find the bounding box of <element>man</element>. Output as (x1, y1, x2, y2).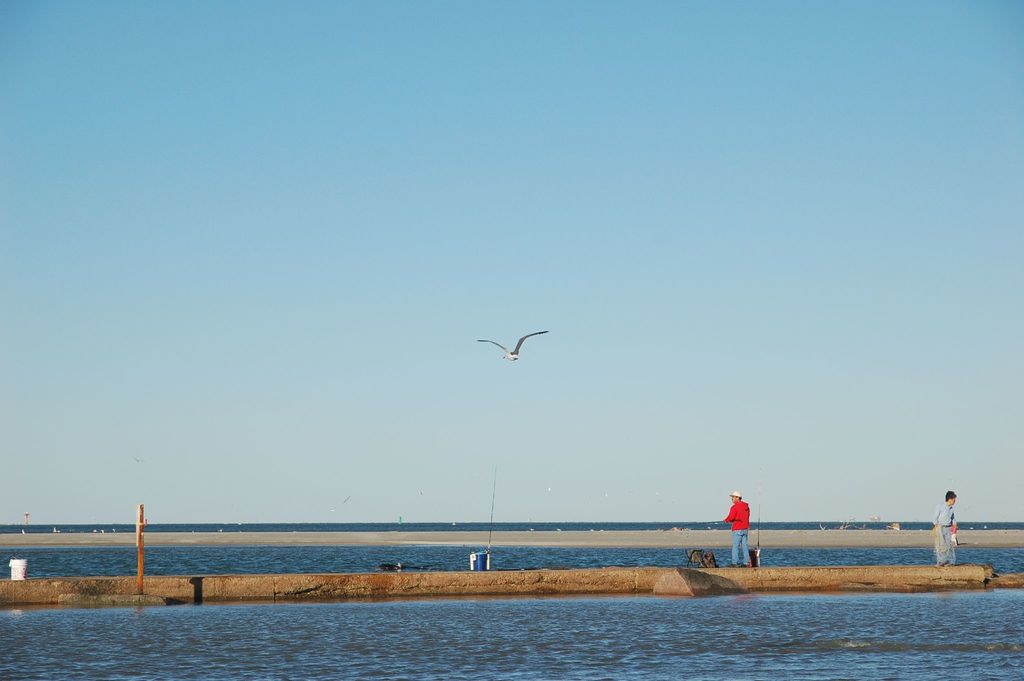
(722, 491, 753, 569).
